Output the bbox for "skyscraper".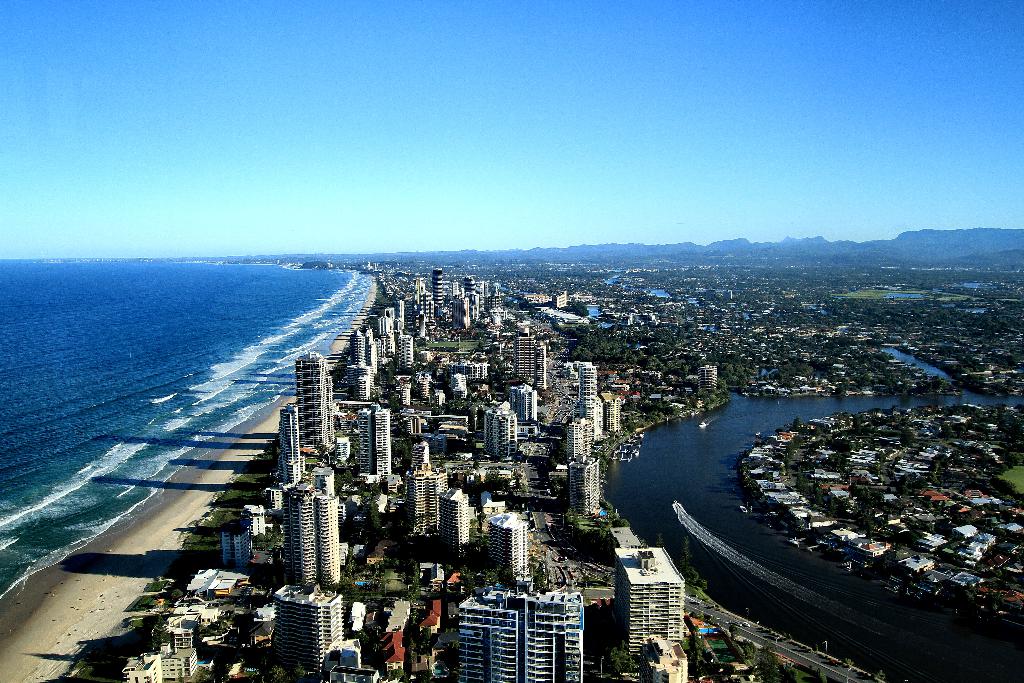
[x1=511, y1=327, x2=545, y2=397].
